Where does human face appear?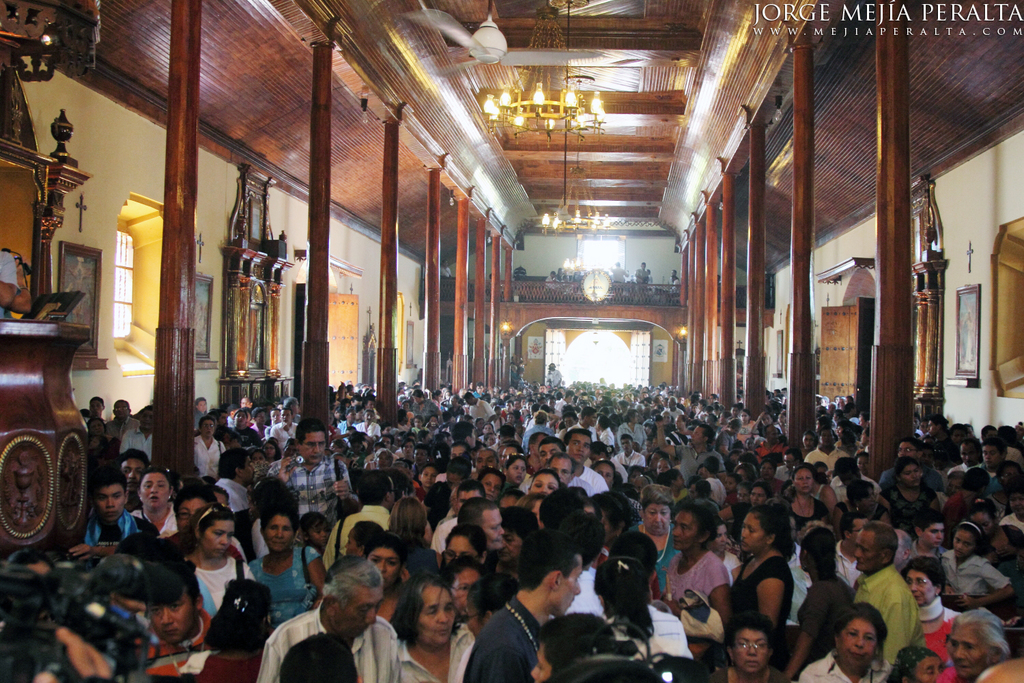
Appears at left=898, top=438, right=918, bottom=458.
